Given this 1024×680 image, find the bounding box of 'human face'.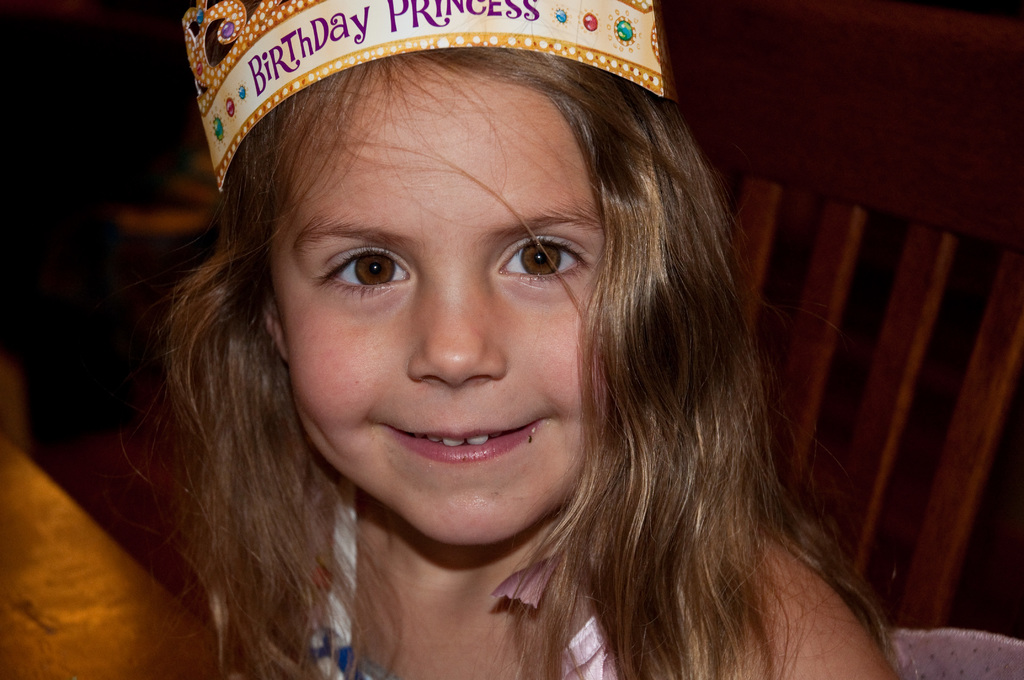
detection(266, 76, 602, 543).
